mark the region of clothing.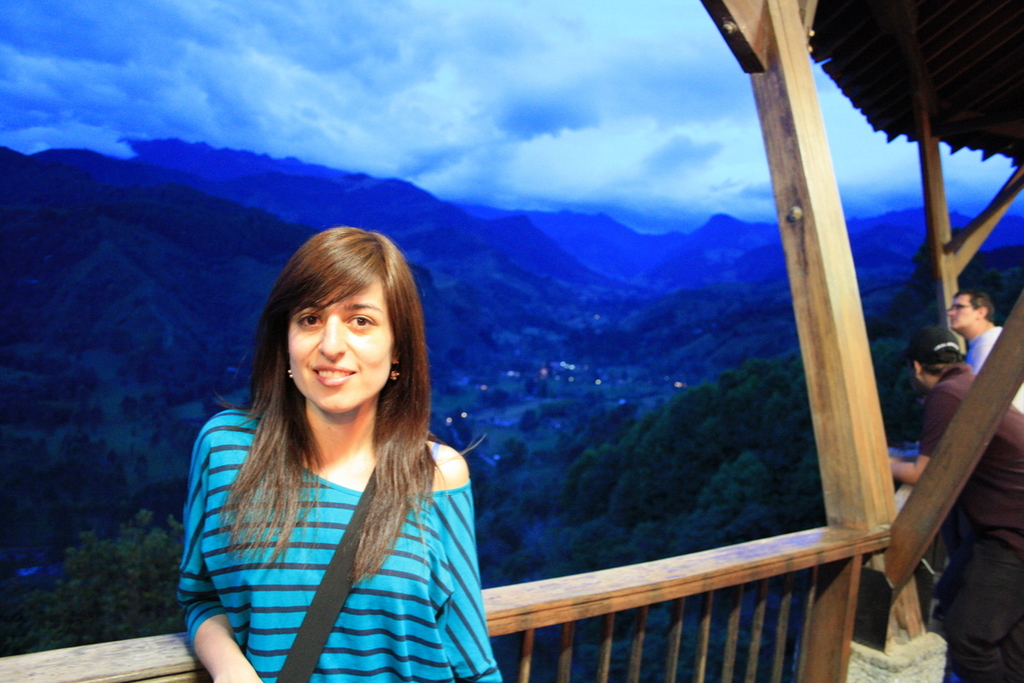
Region: bbox=[916, 362, 1023, 680].
